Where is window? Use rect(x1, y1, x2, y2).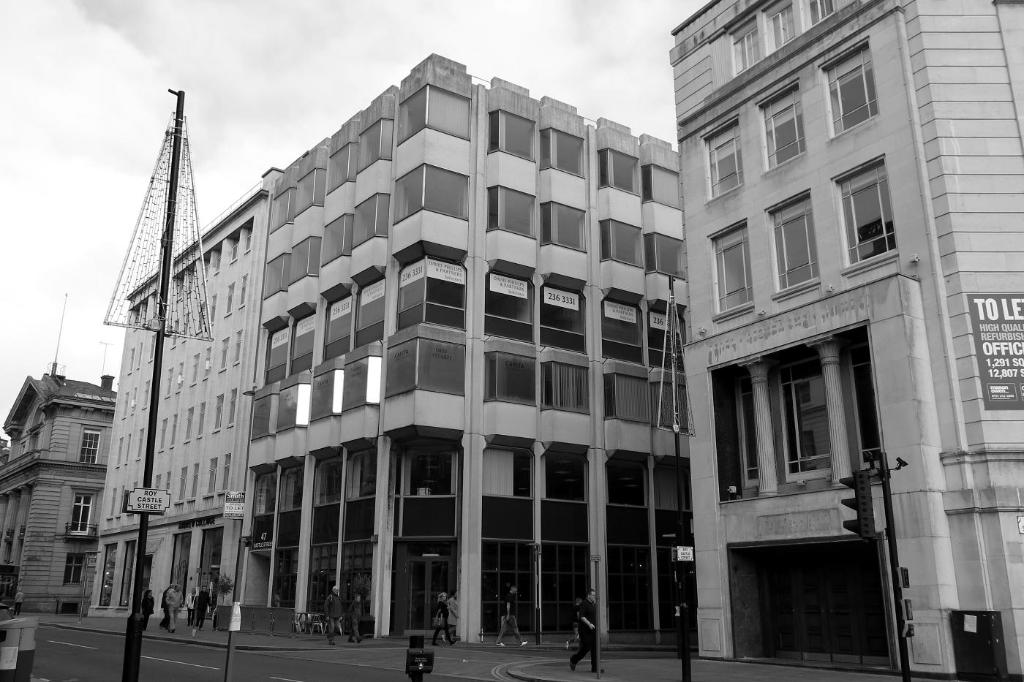
rect(704, 219, 764, 311).
